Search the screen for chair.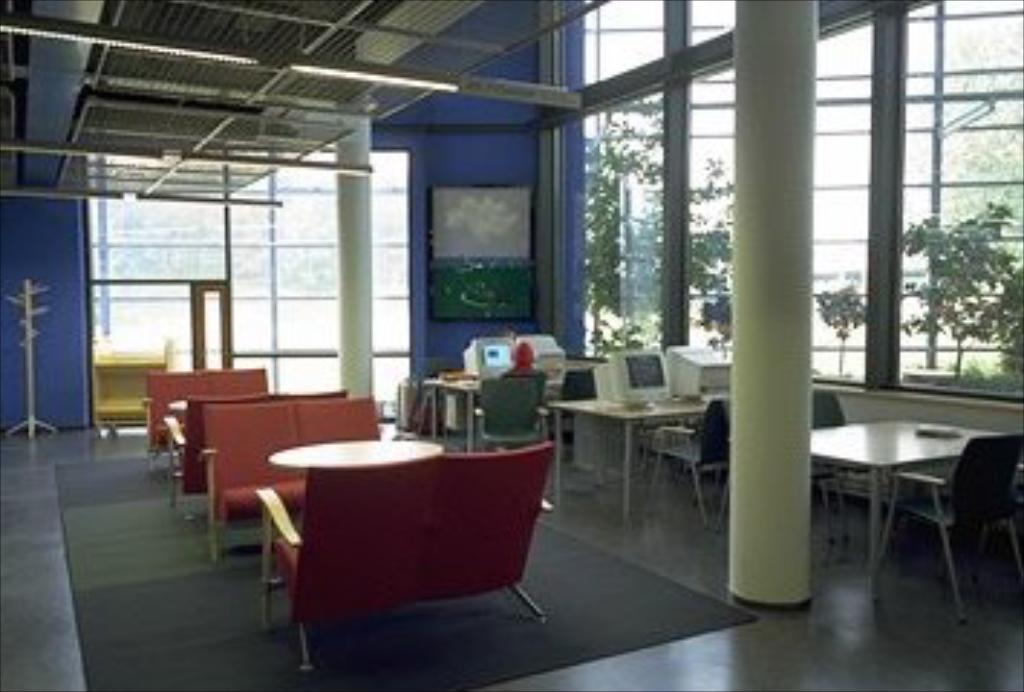
Found at Rect(557, 355, 600, 404).
